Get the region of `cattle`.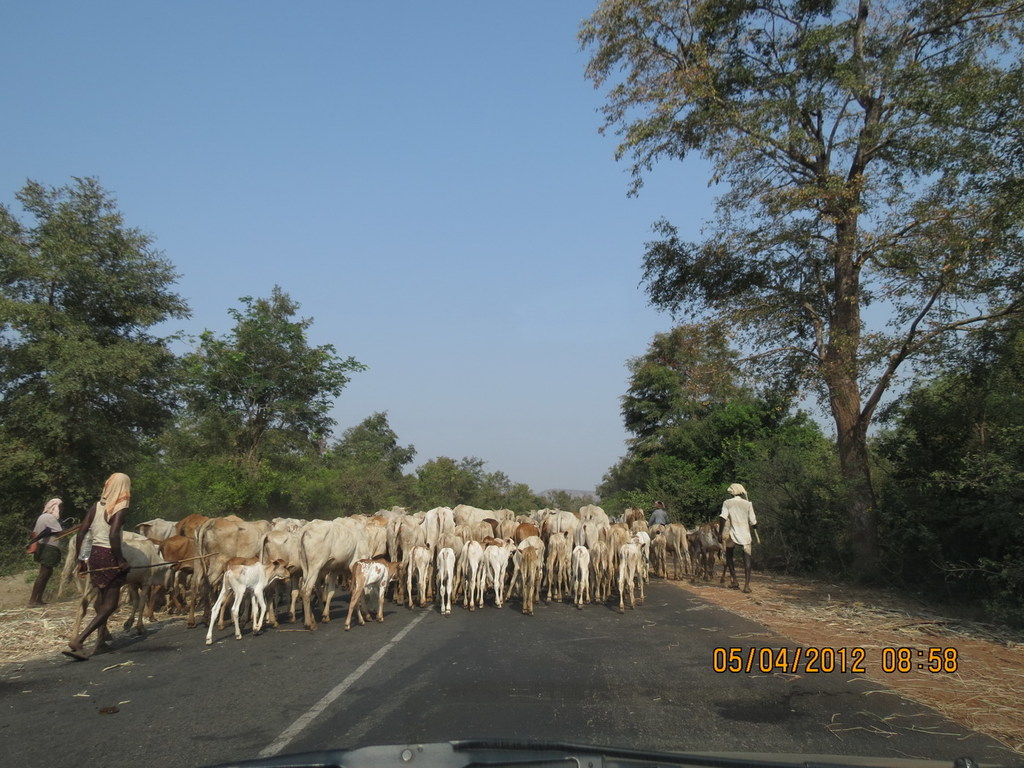
bbox(571, 546, 592, 605).
